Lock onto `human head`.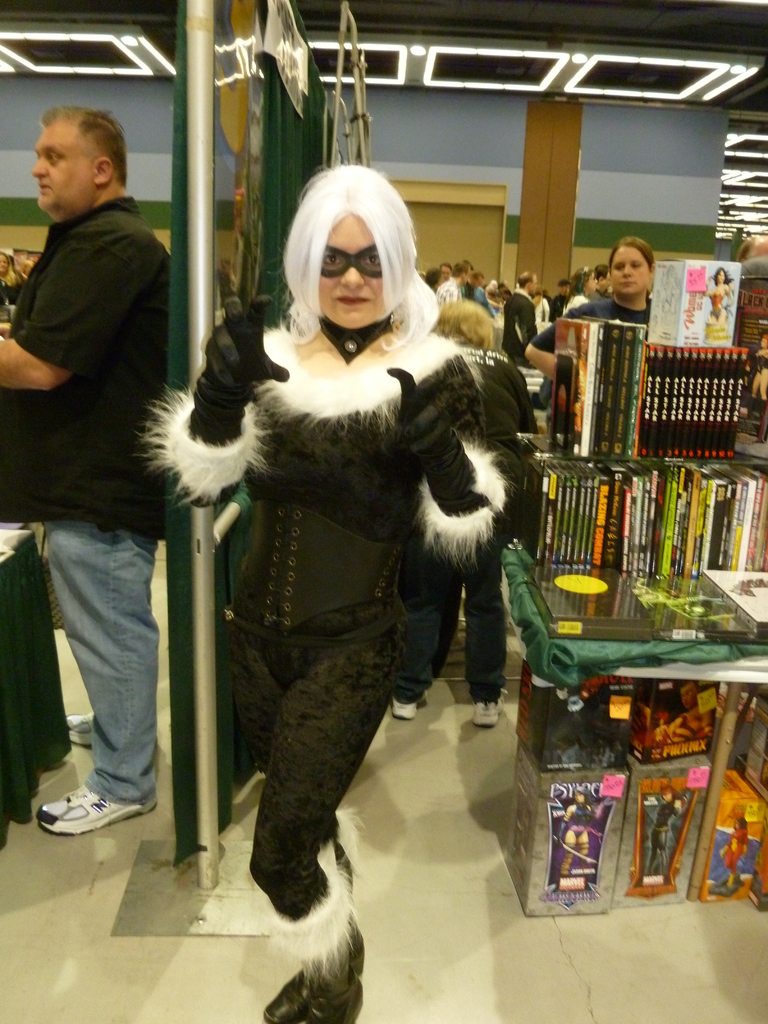
Locked: {"x1": 728, "y1": 813, "x2": 749, "y2": 835}.
